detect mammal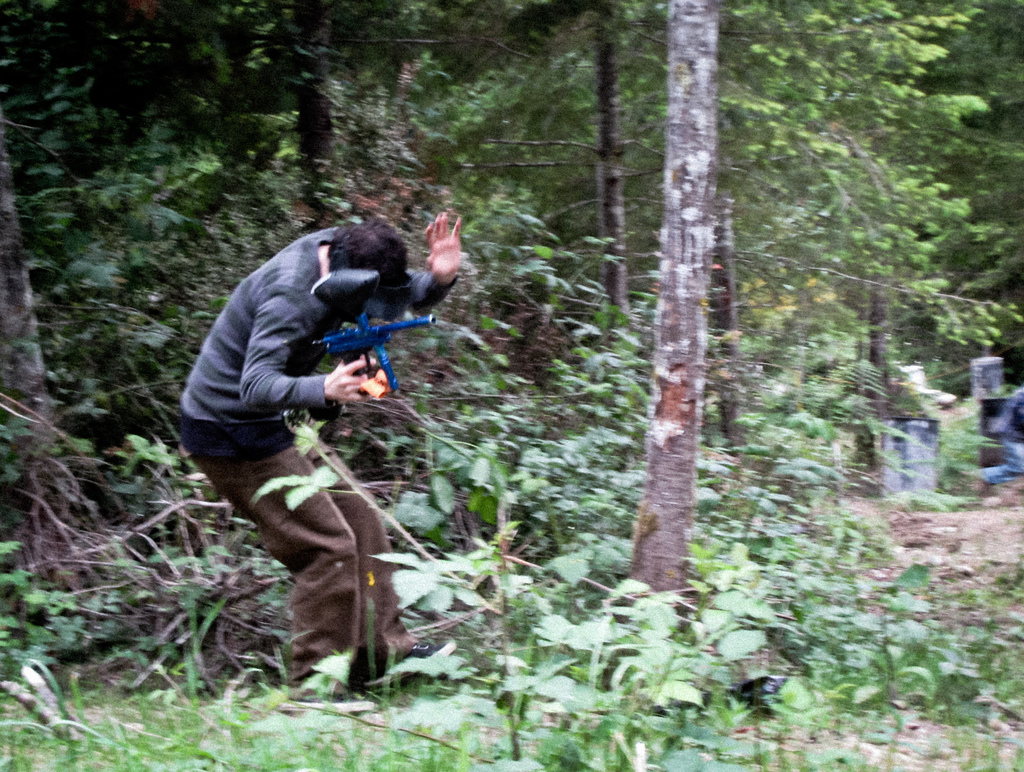
locate(158, 215, 456, 546)
